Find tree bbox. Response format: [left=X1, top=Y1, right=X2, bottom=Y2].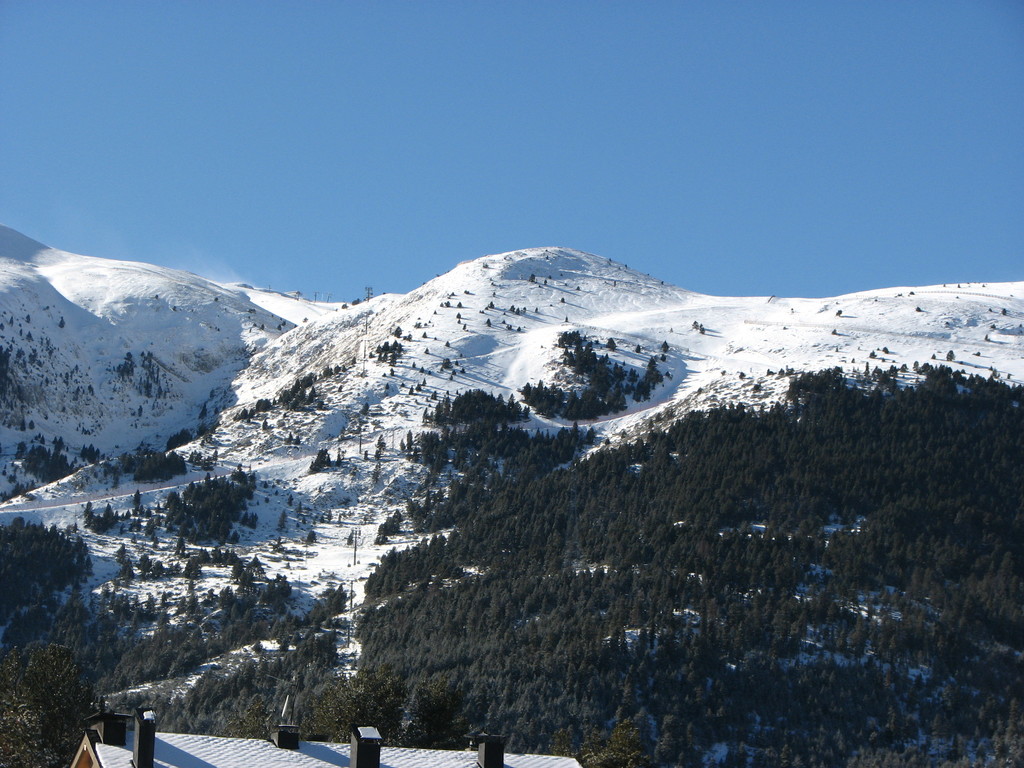
[left=29, top=332, right=31, bottom=341].
